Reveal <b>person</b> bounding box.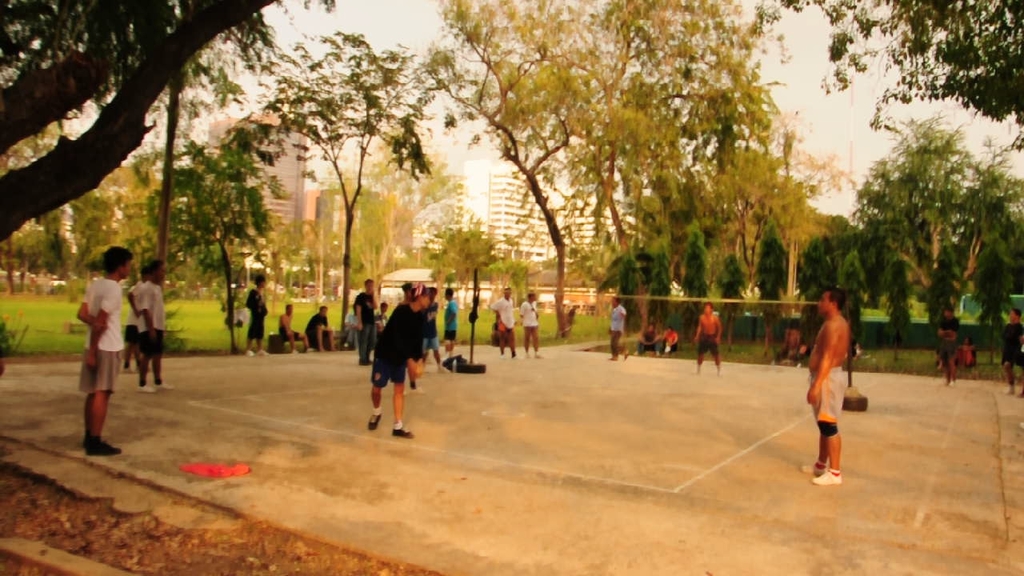
Revealed: 803 286 842 486.
